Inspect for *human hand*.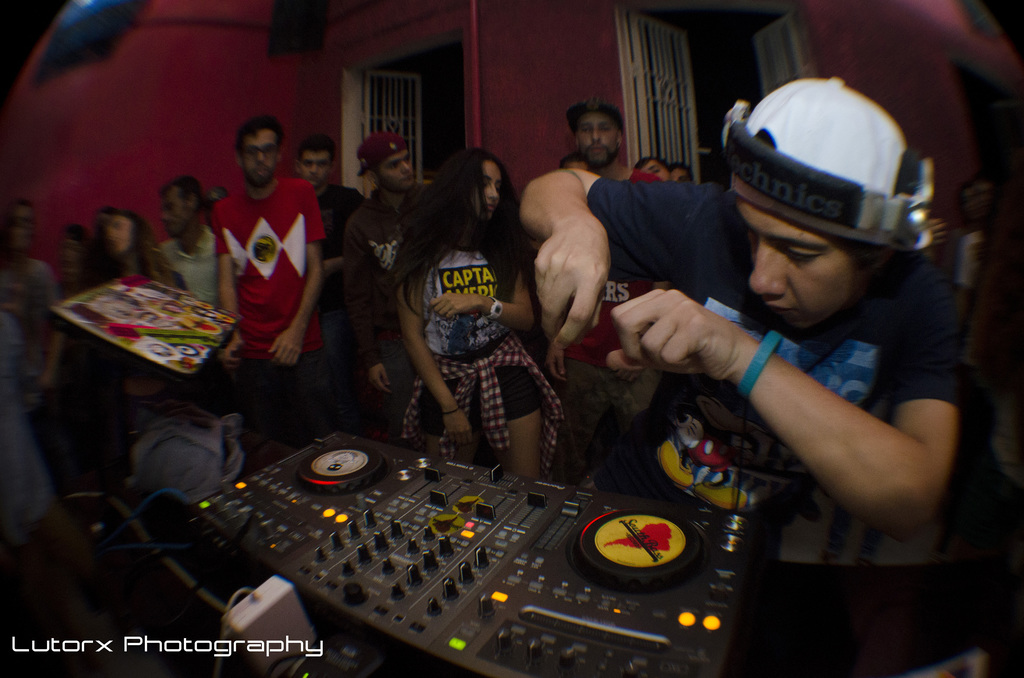
Inspection: <region>366, 365, 391, 395</region>.
